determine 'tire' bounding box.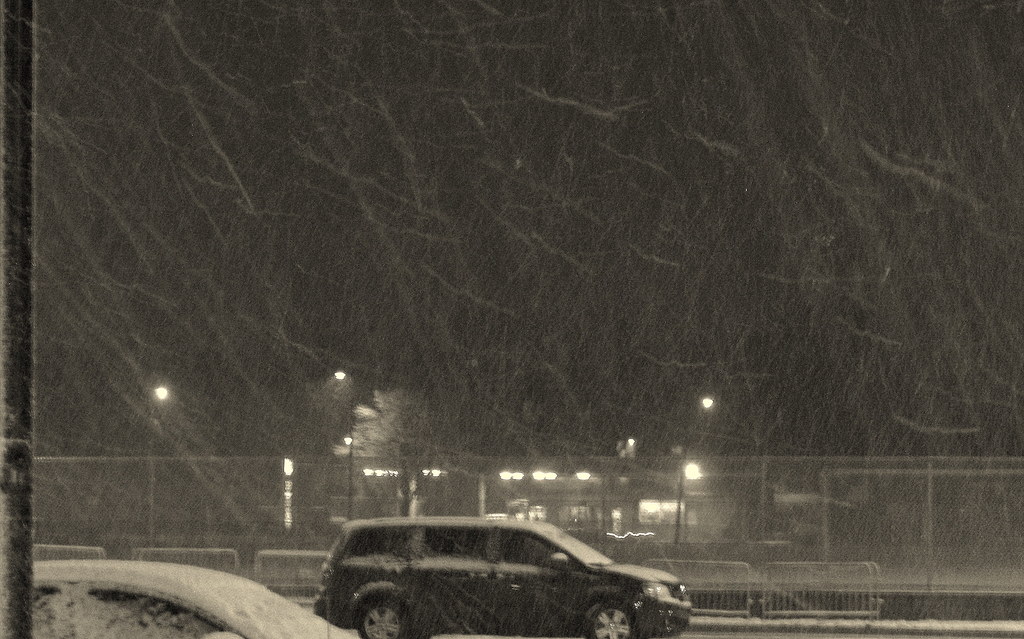
Determined: pyautogui.locateOnScreen(578, 601, 649, 638).
